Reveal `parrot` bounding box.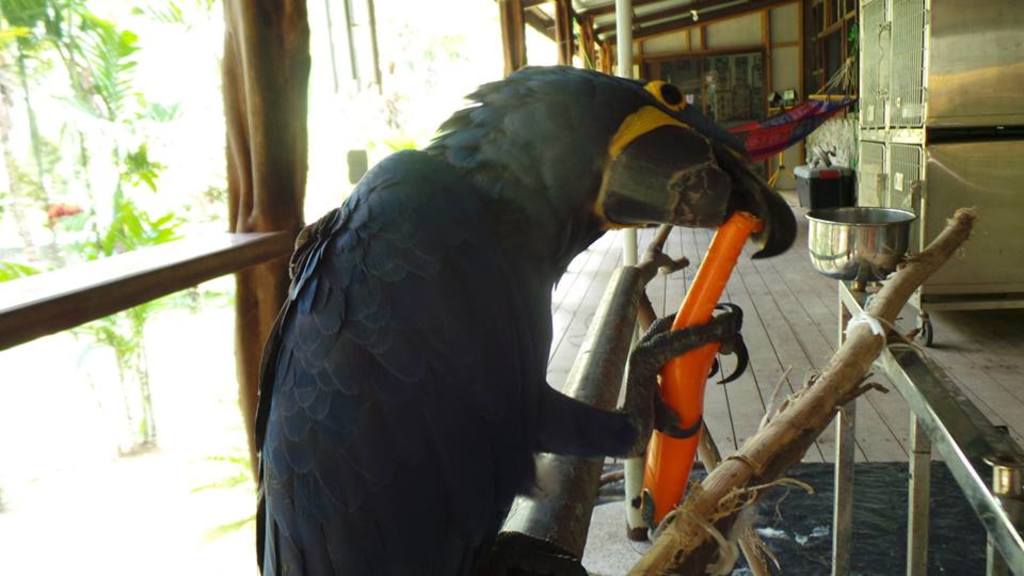
Revealed: {"x1": 250, "y1": 65, "x2": 799, "y2": 575}.
